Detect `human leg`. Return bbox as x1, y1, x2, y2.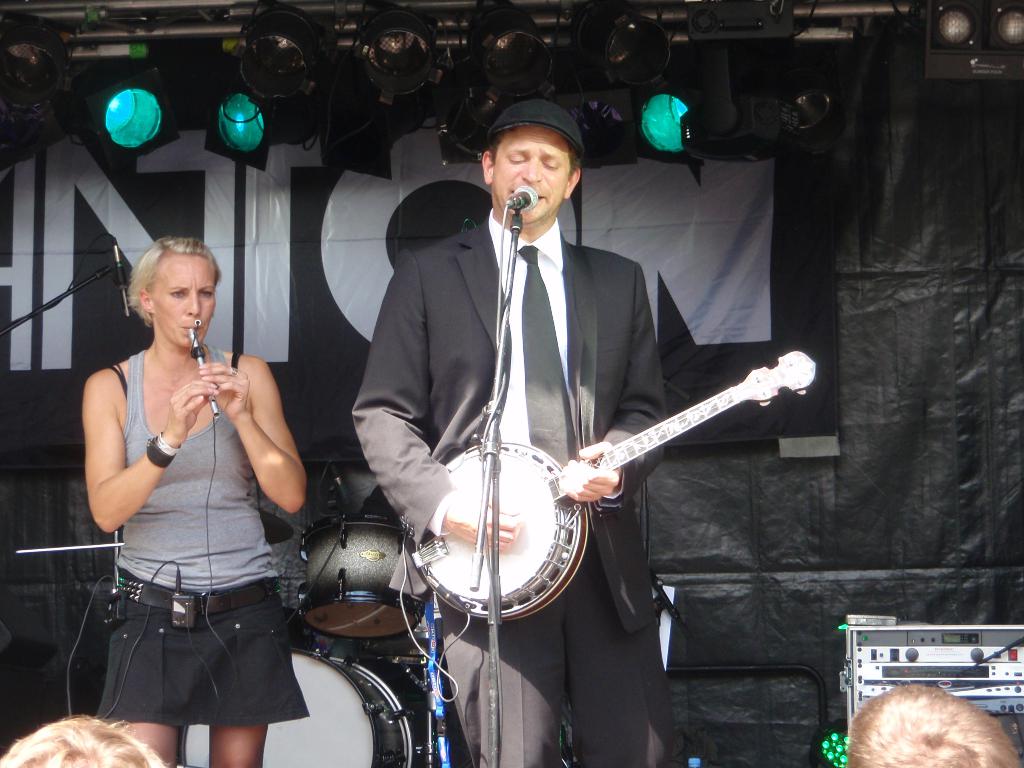
456, 626, 567, 765.
